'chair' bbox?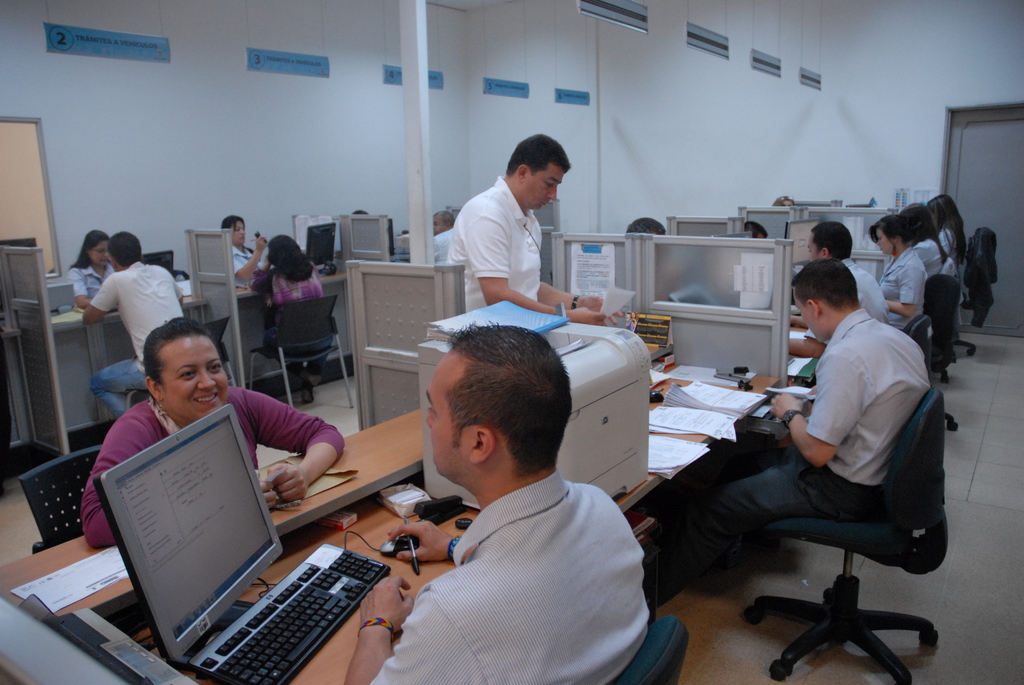
732,430,948,670
